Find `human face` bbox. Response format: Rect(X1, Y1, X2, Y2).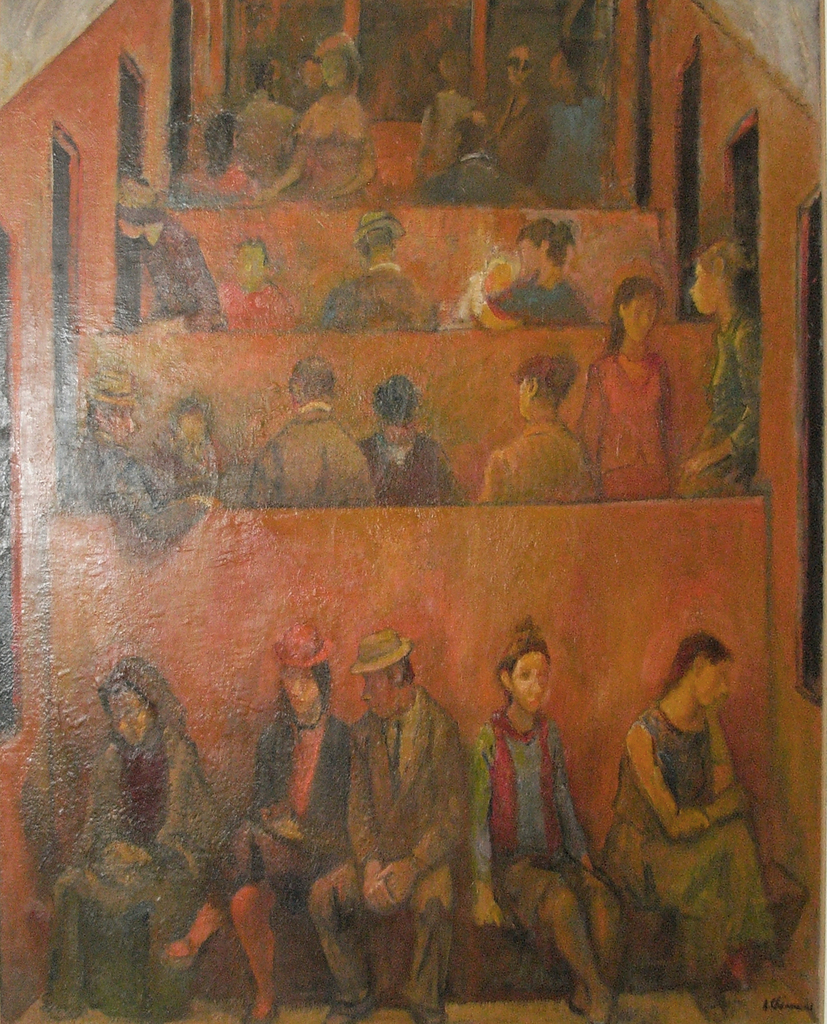
Rect(700, 659, 728, 702).
